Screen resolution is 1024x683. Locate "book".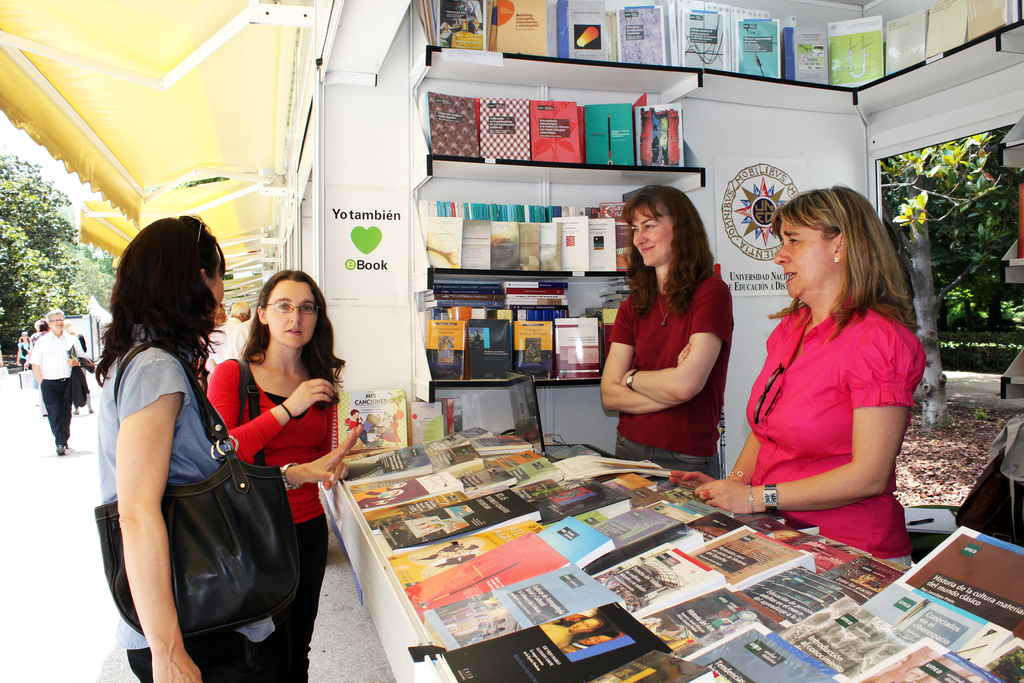
bbox=(428, 0, 490, 49).
